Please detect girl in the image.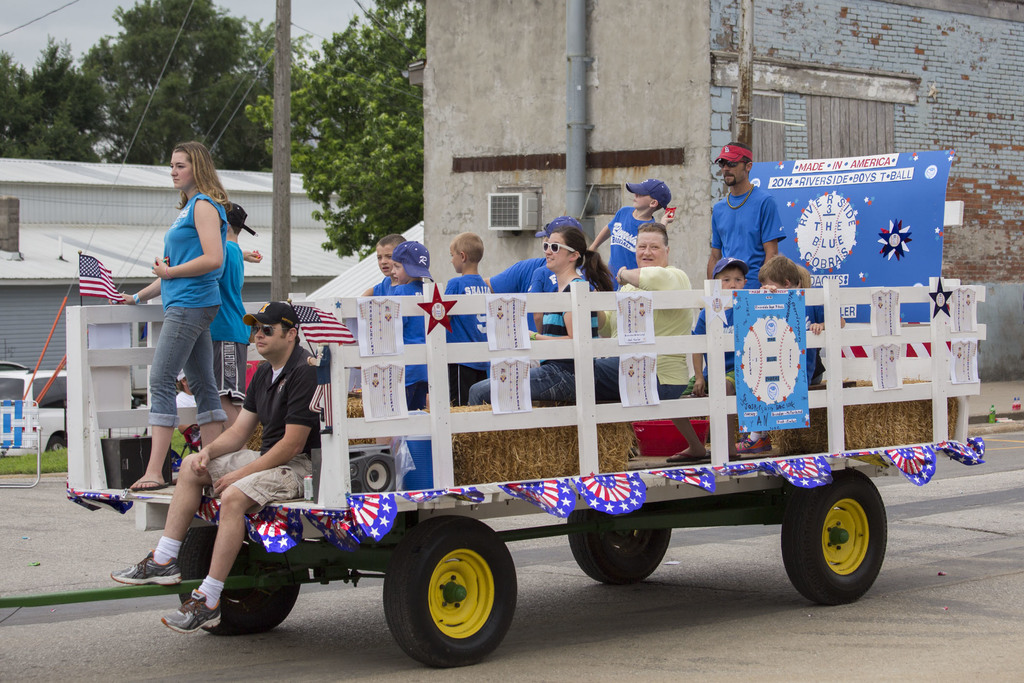
(467,227,613,409).
